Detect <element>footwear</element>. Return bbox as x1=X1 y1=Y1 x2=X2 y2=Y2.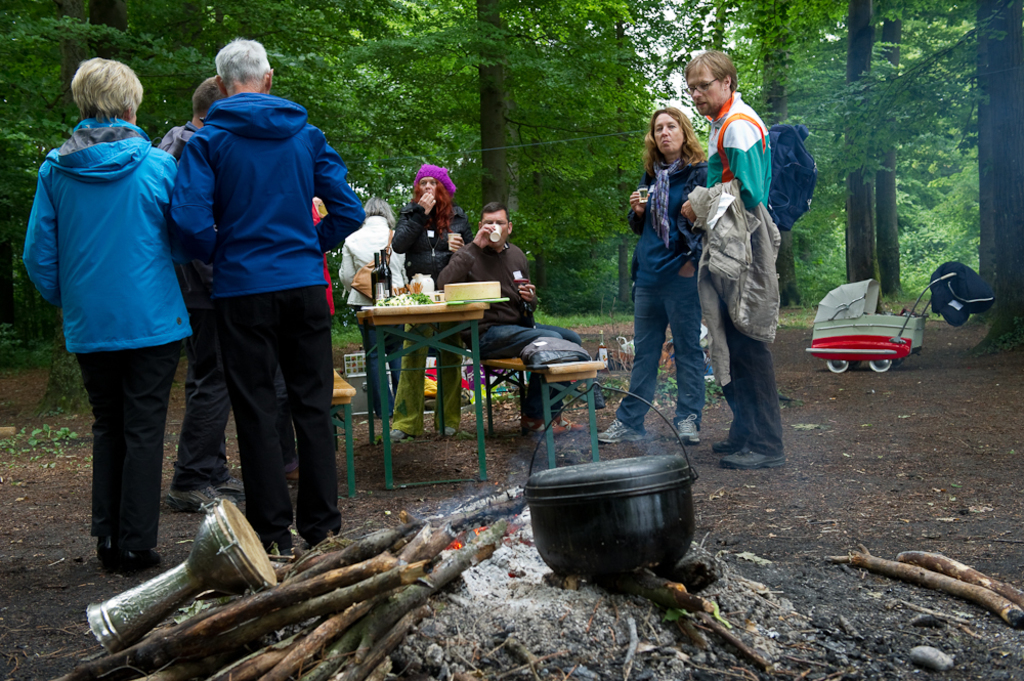
x1=720 y1=442 x2=778 y2=470.
